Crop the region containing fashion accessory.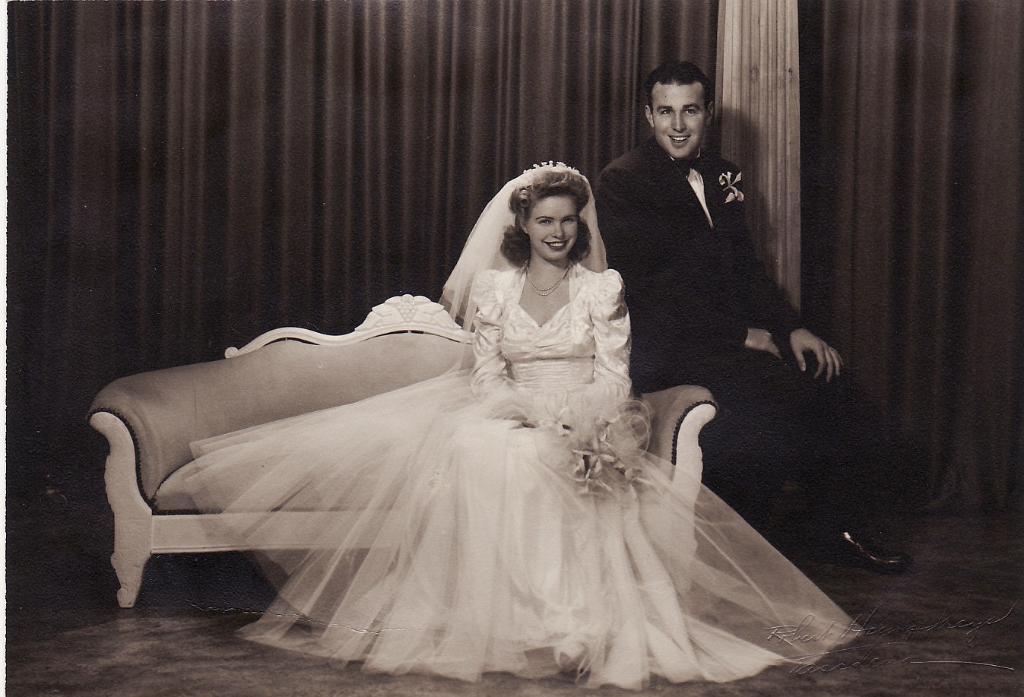
Crop region: 671 151 704 182.
